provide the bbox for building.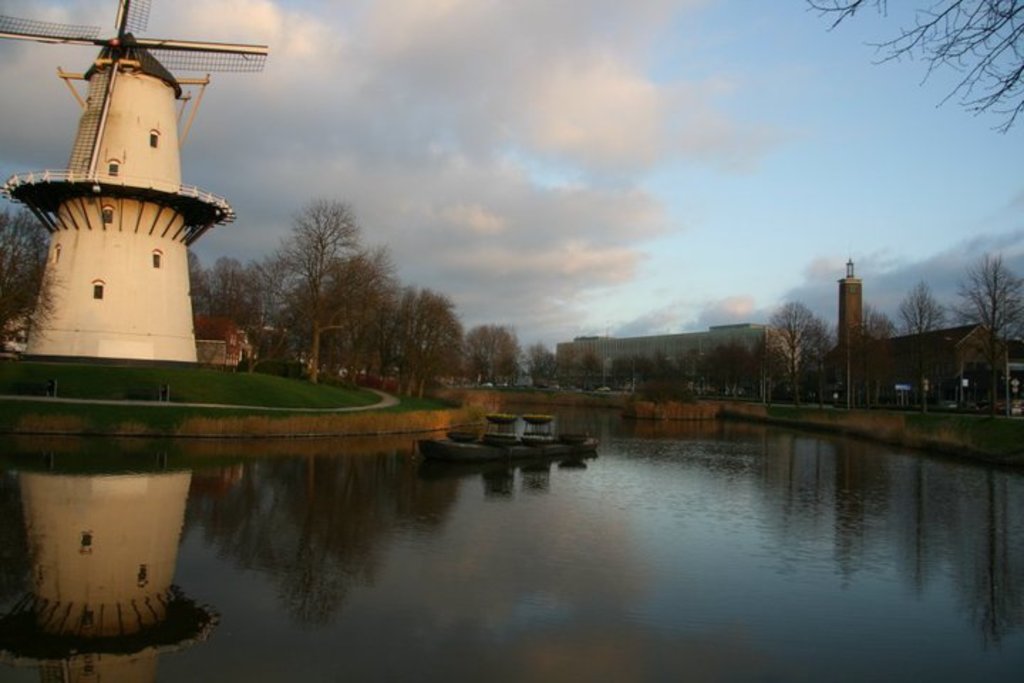
548 317 771 390.
